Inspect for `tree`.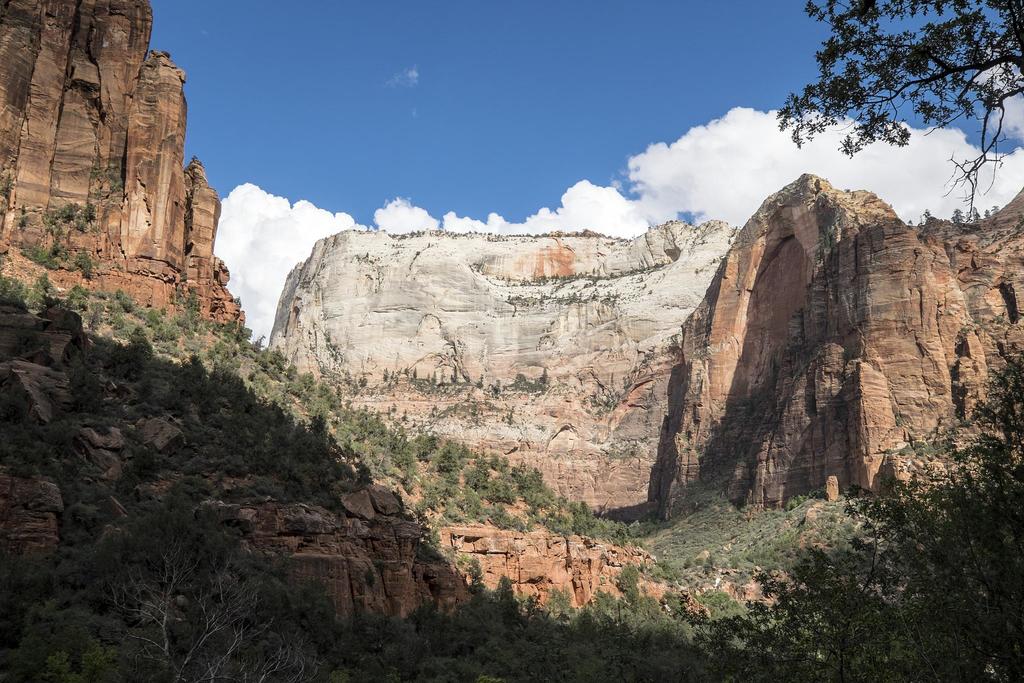
Inspection: <bbox>772, 0, 1023, 215</bbox>.
